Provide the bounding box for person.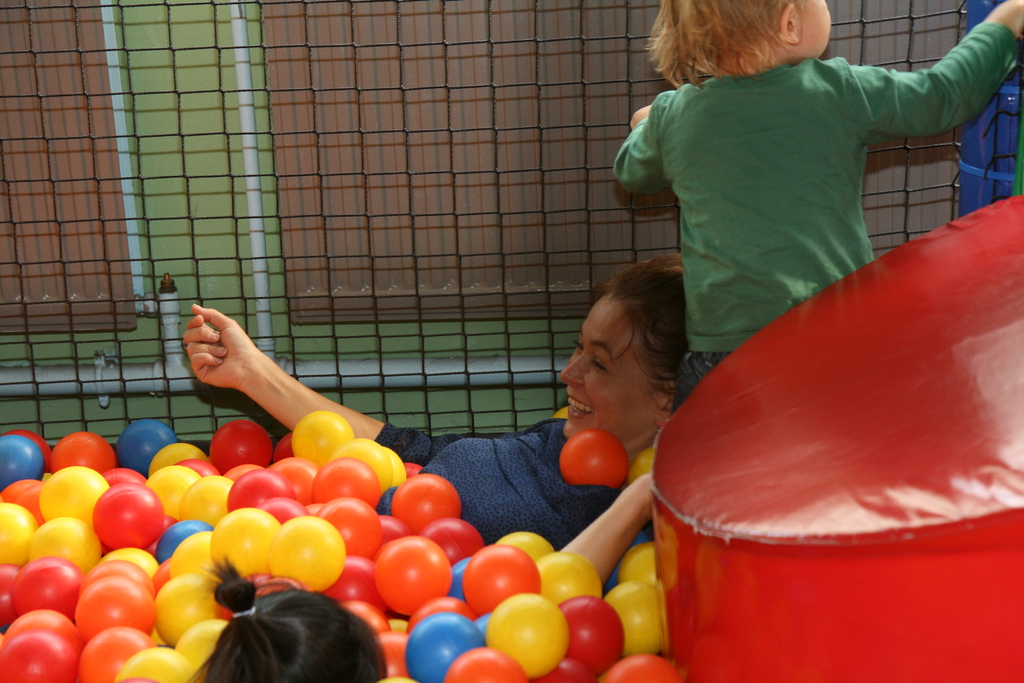
[183,243,676,593].
